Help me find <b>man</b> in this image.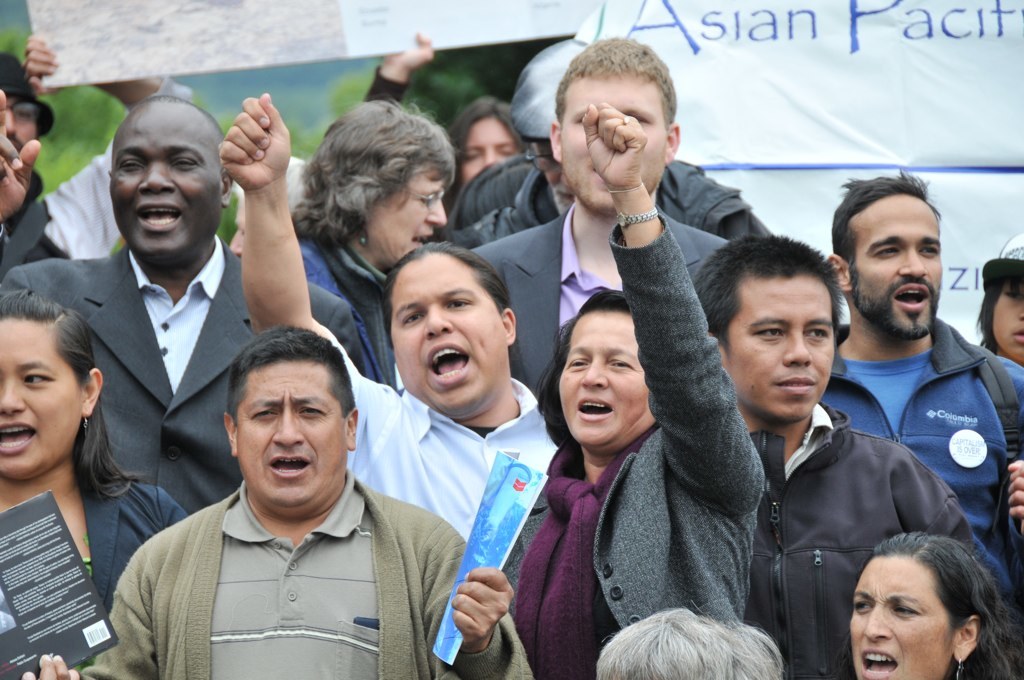
Found it: [0,33,207,280].
